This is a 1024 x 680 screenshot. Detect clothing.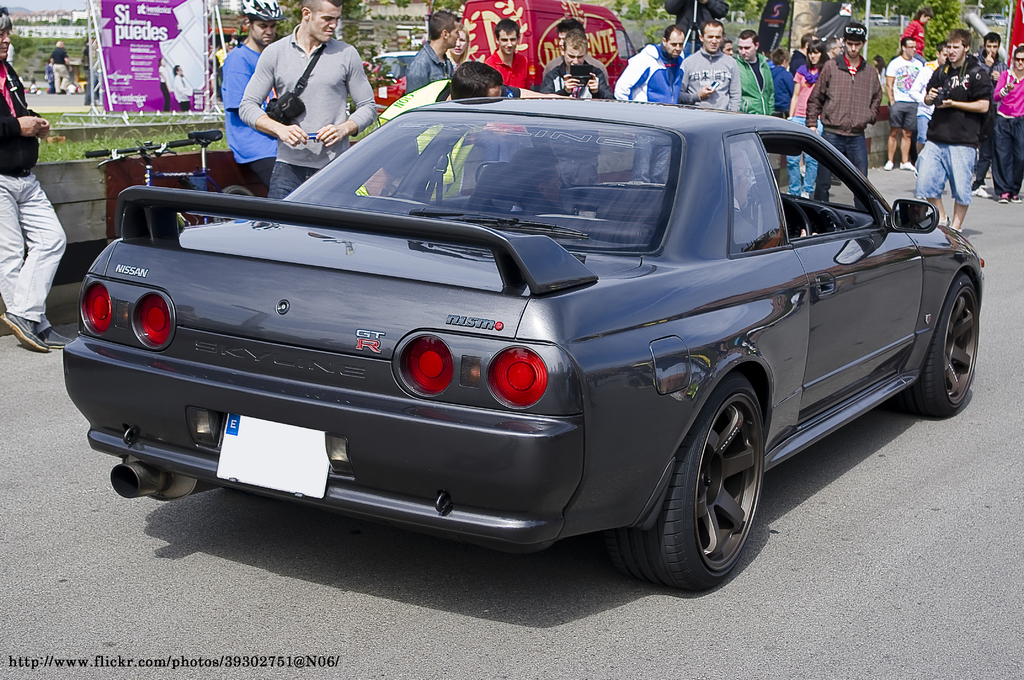
{"left": 82, "top": 47, "right": 96, "bottom": 106}.
